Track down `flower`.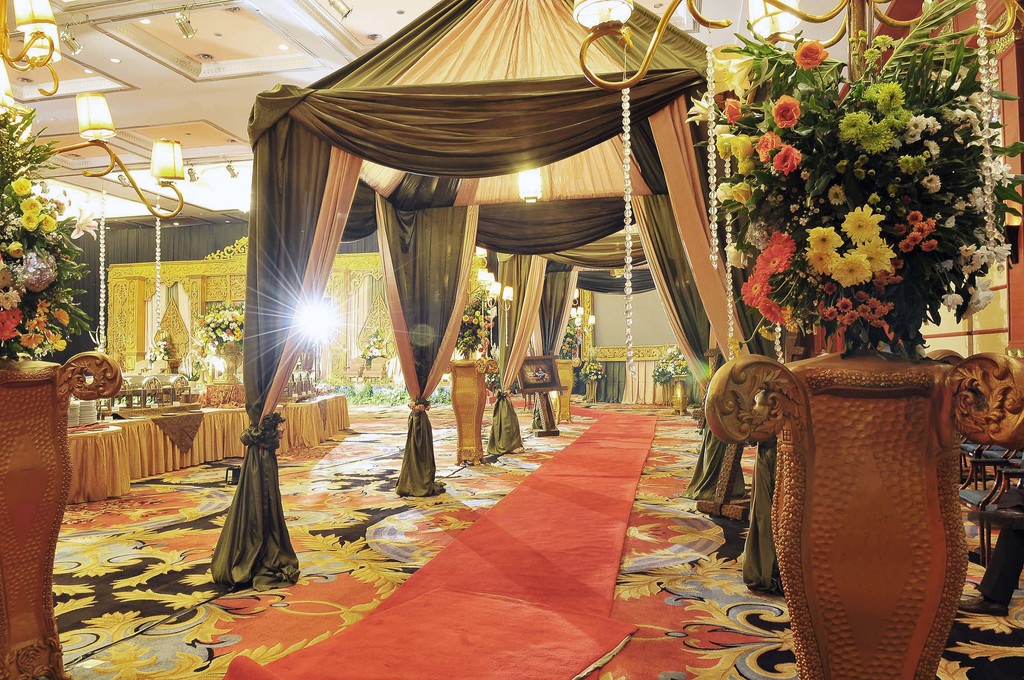
Tracked to detection(730, 134, 752, 160).
